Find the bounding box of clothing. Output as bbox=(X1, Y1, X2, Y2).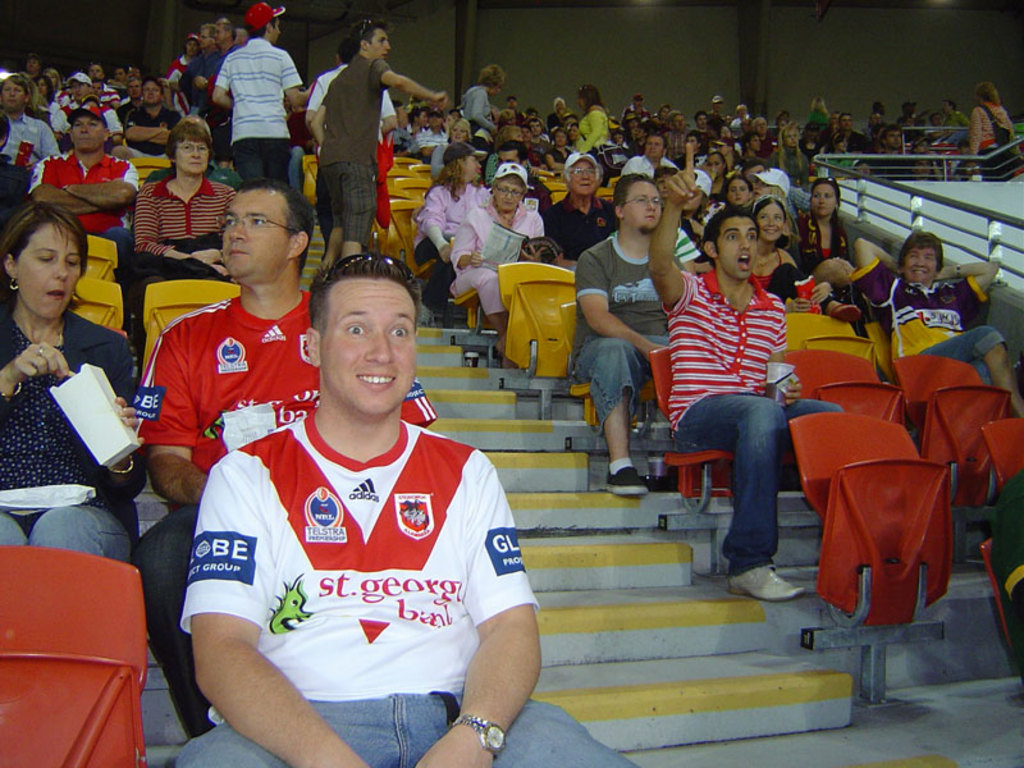
bbox=(179, 46, 214, 116).
